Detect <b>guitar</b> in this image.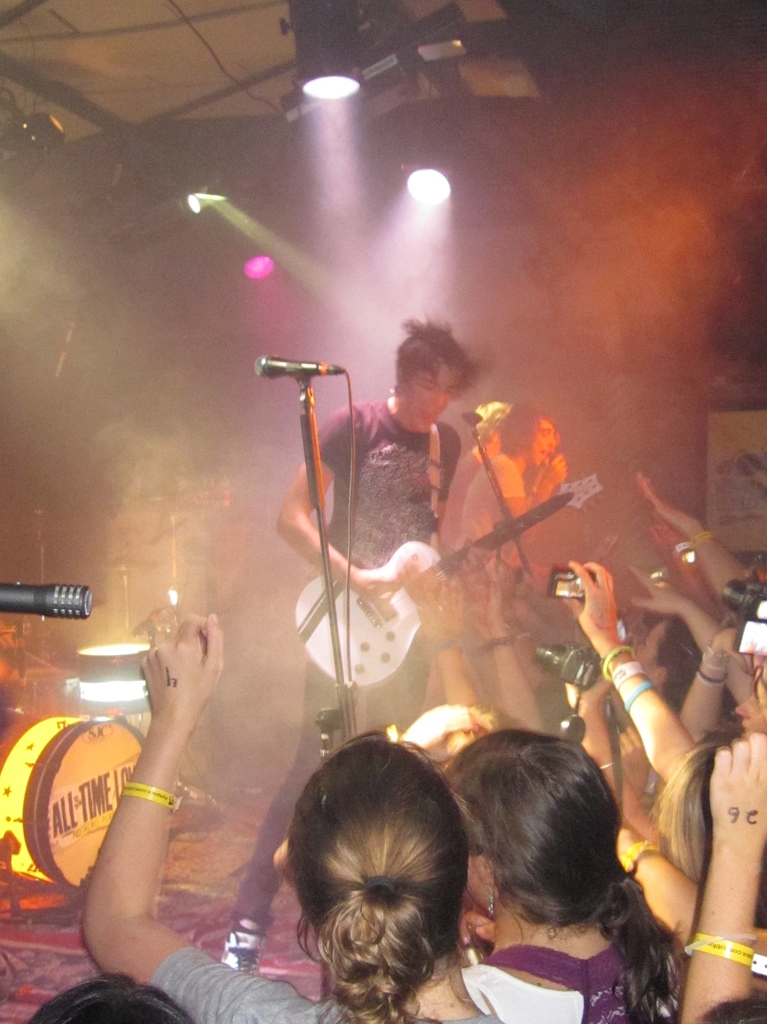
Detection: pyautogui.locateOnScreen(287, 468, 606, 694).
